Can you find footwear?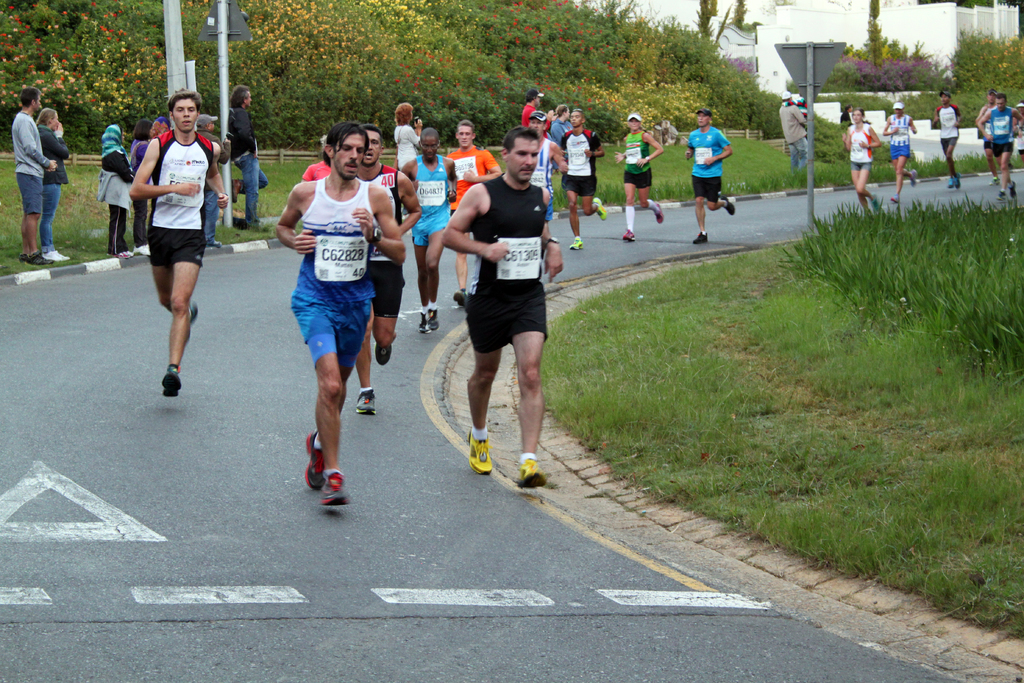
Yes, bounding box: pyautogui.locateOnScreen(514, 457, 545, 486).
